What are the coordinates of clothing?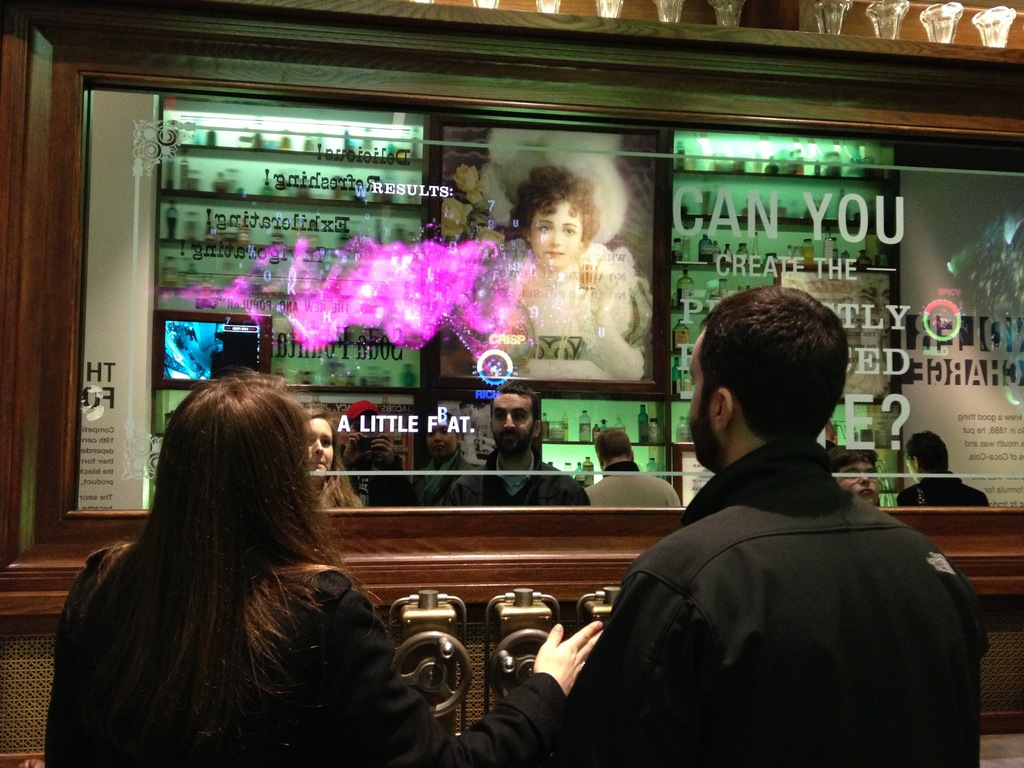
499, 247, 643, 376.
